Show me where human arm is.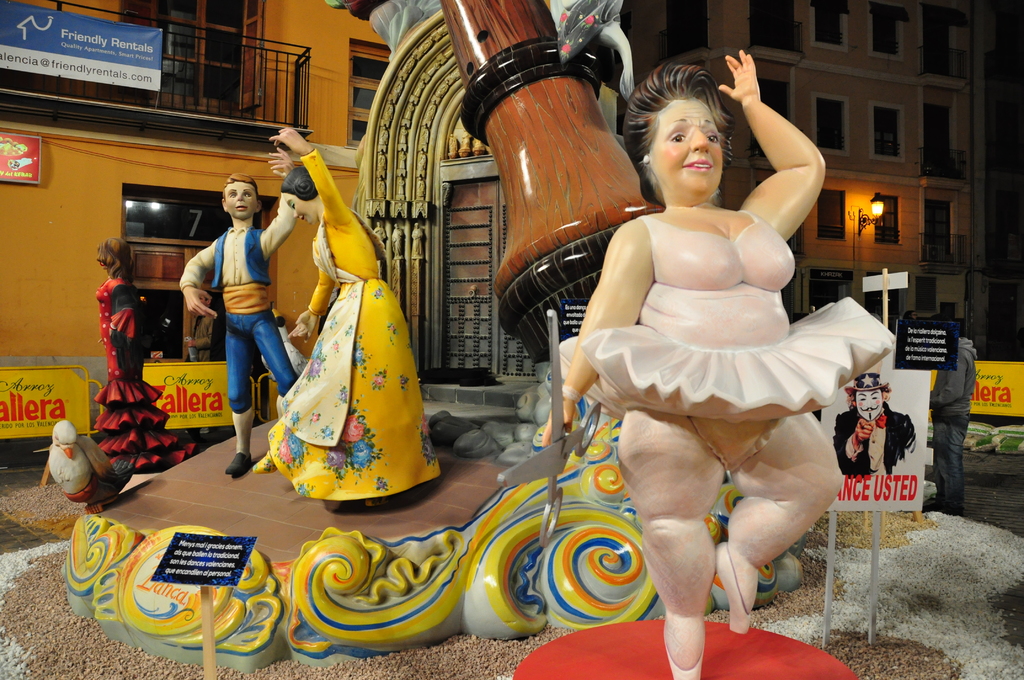
human arm is at bbox=(268, 125, 353, 225).
